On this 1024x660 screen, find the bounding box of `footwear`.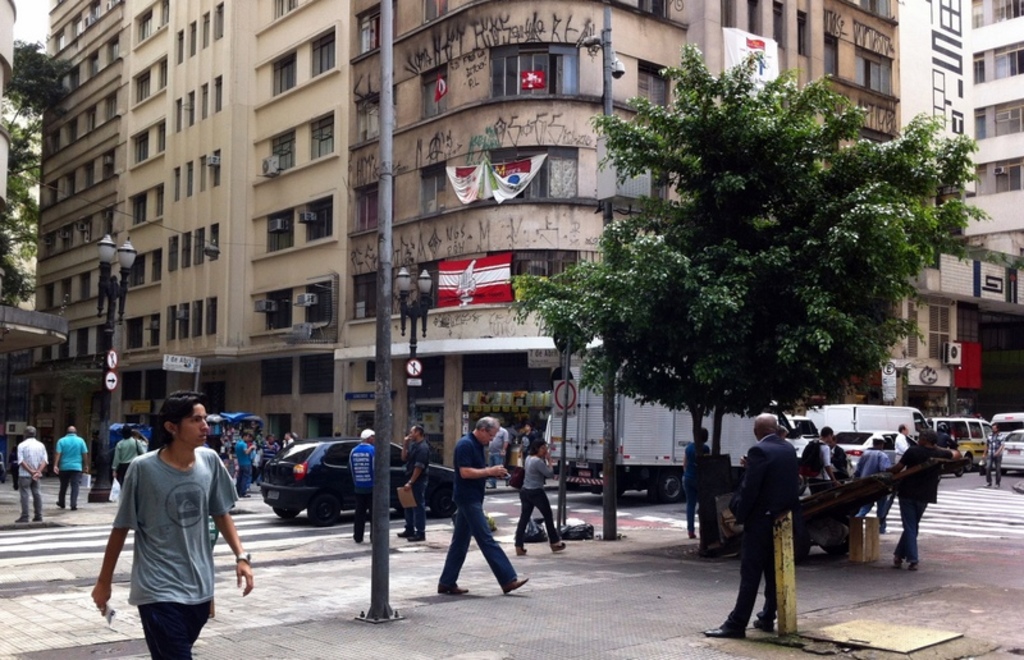
Bounding box: (440, 586, 471, 597).
